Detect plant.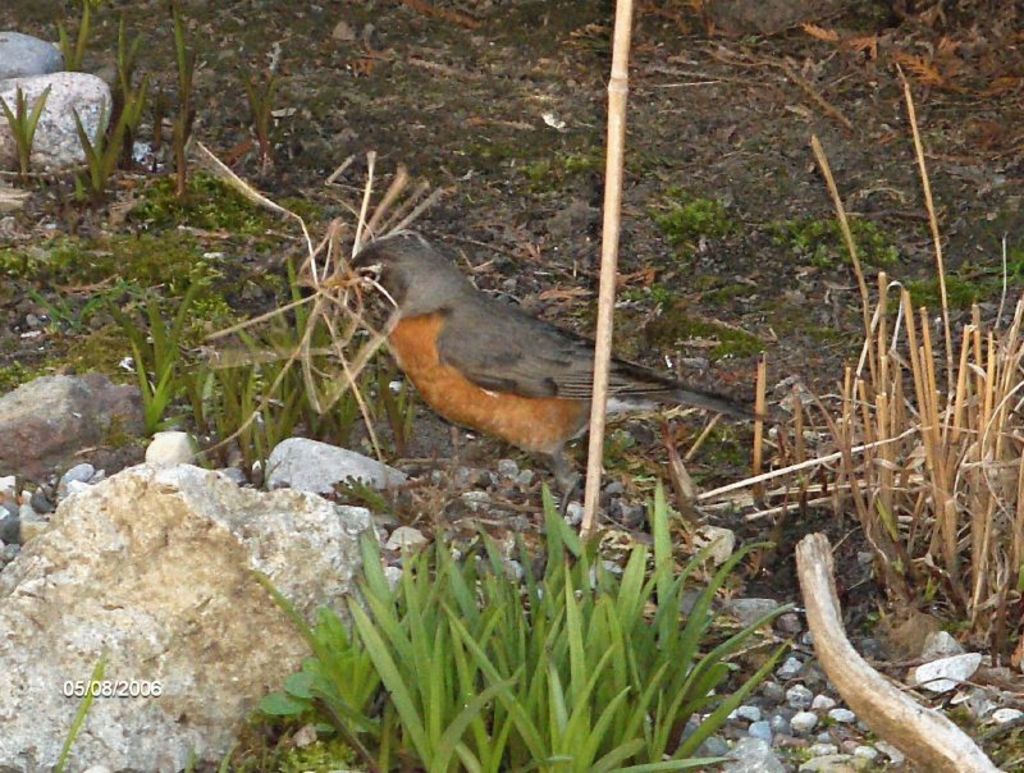
Detected at left=508, top=151, right=550, bottom=182.
